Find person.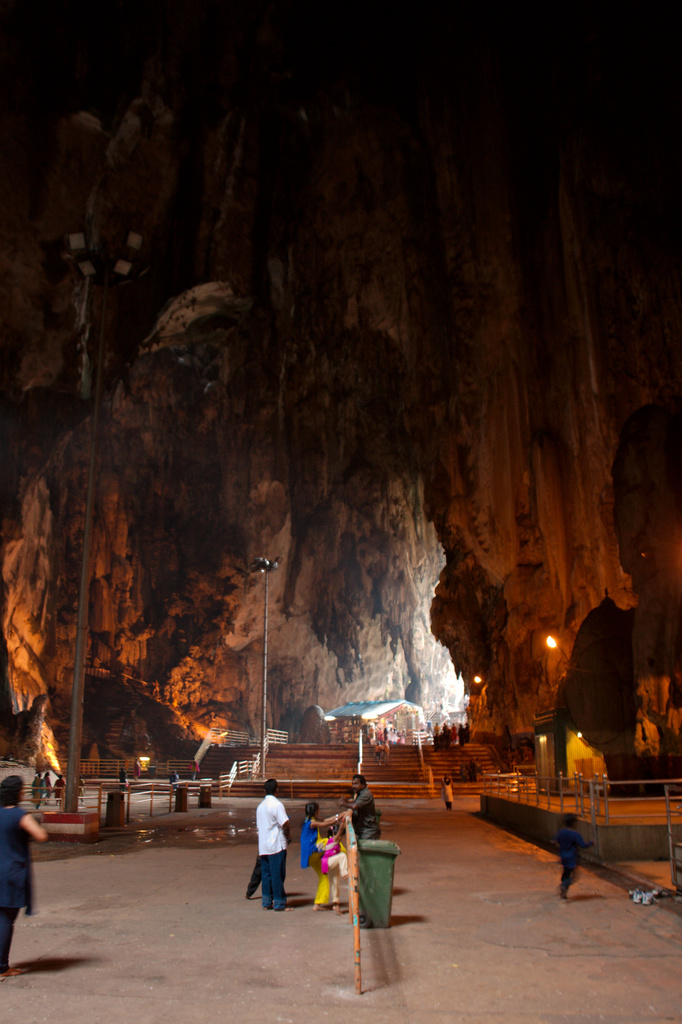
(left=254, top=781, right=295, bottom=908).
